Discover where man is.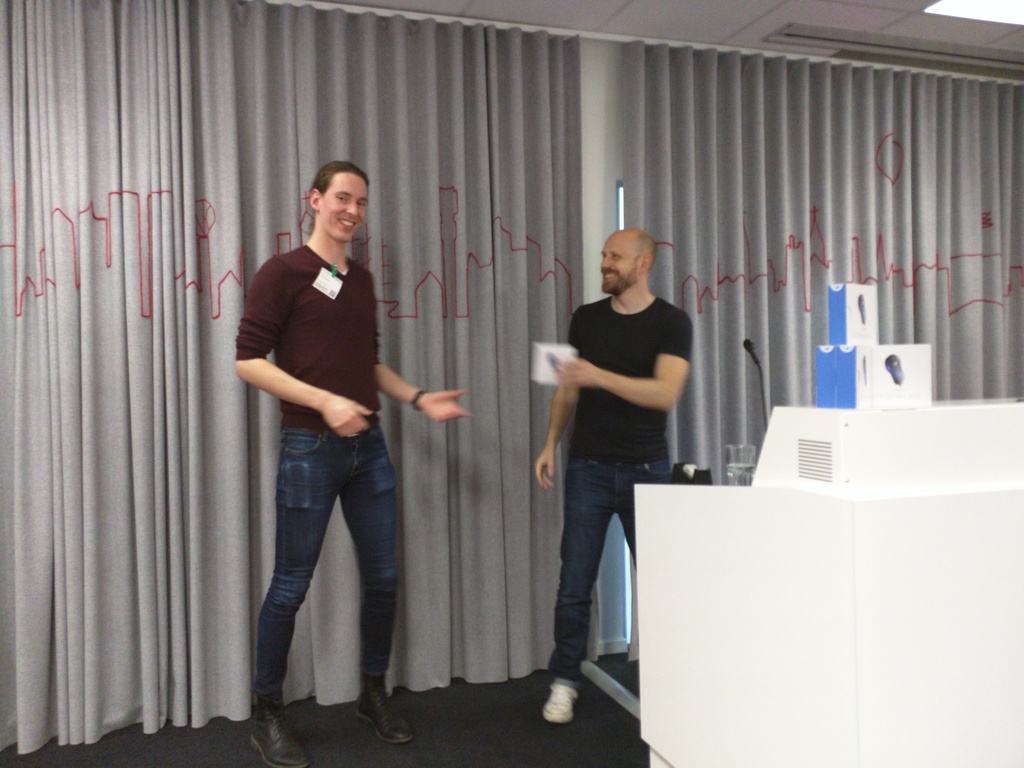
Discovered at Rect(228, 161, 433, 725).
